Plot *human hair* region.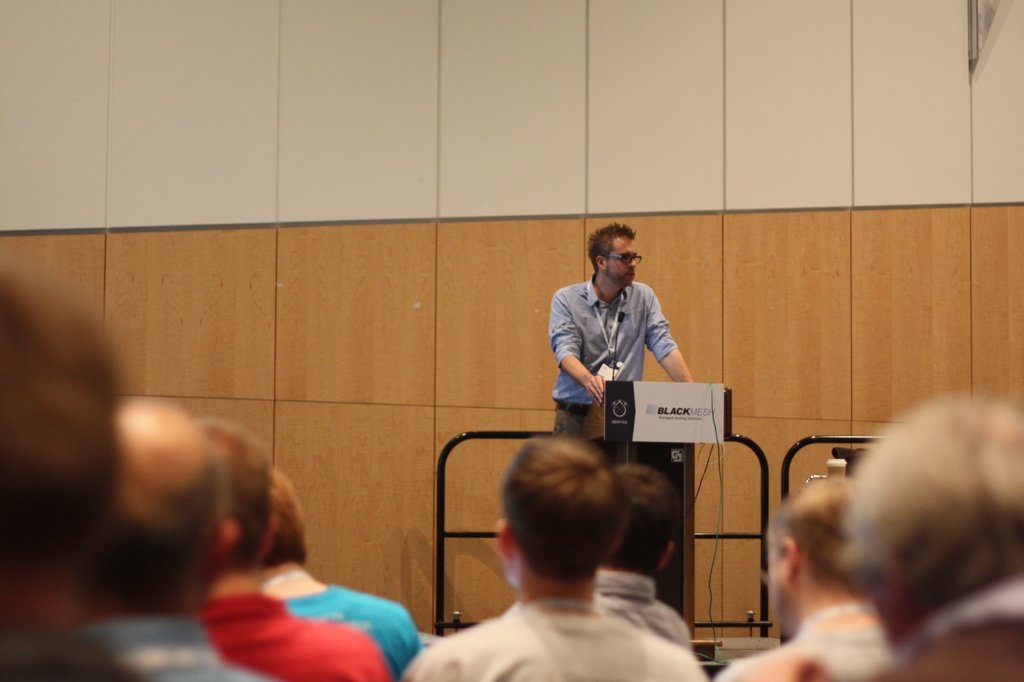
Plotted at region(837, 391, 1023, 614).
